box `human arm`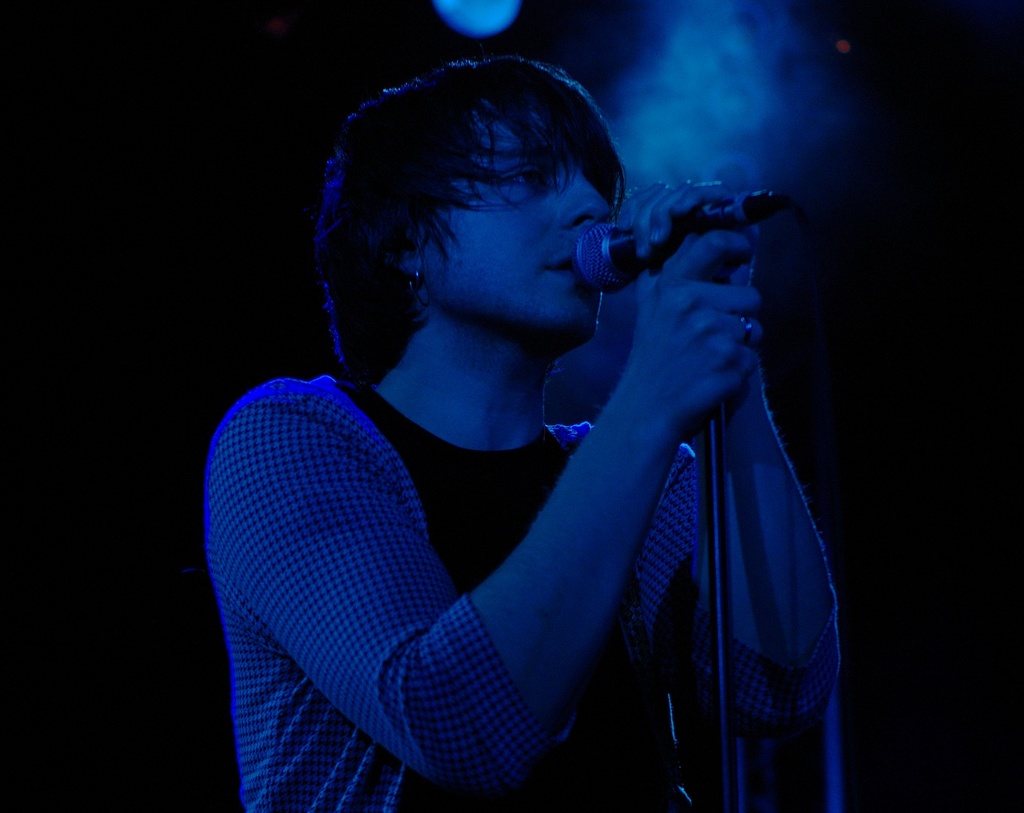
bbox=[279, 376, 741, 768]
